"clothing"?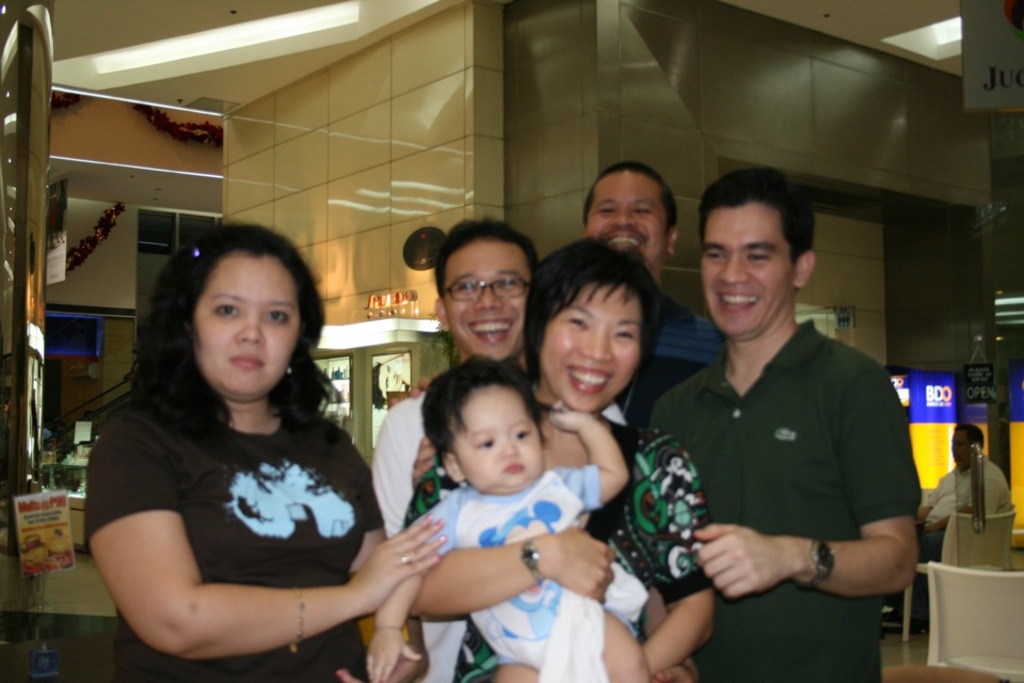
box(618, 292, 717, 460)
